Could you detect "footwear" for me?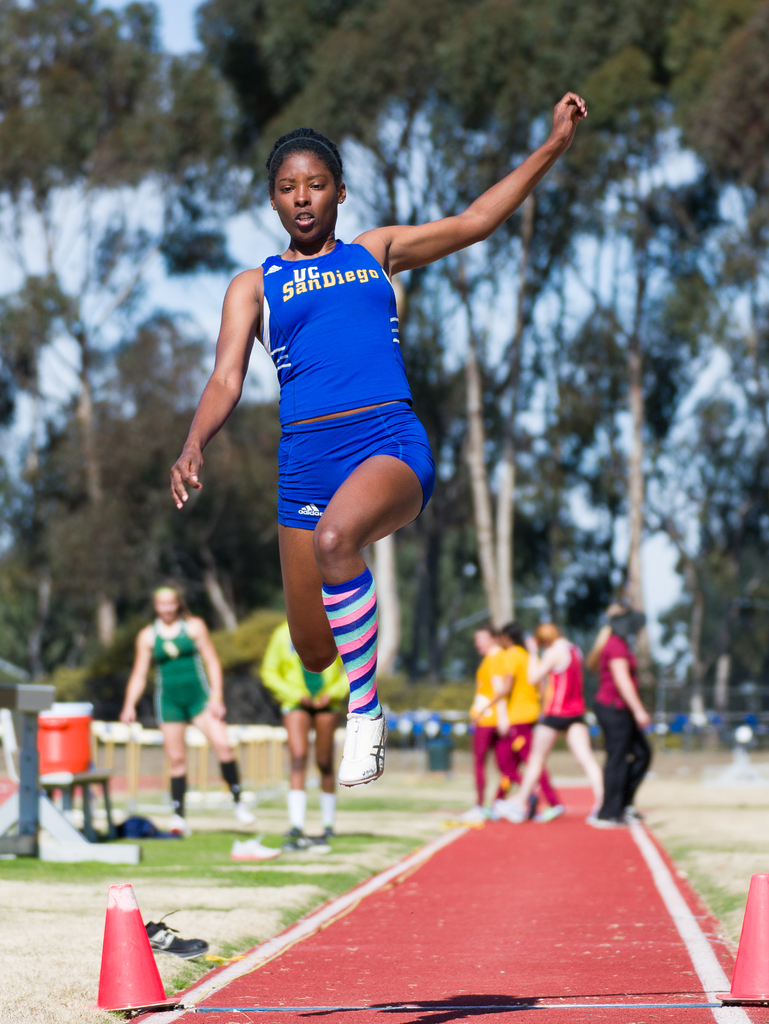
Detection result: 314 829 332 856.
